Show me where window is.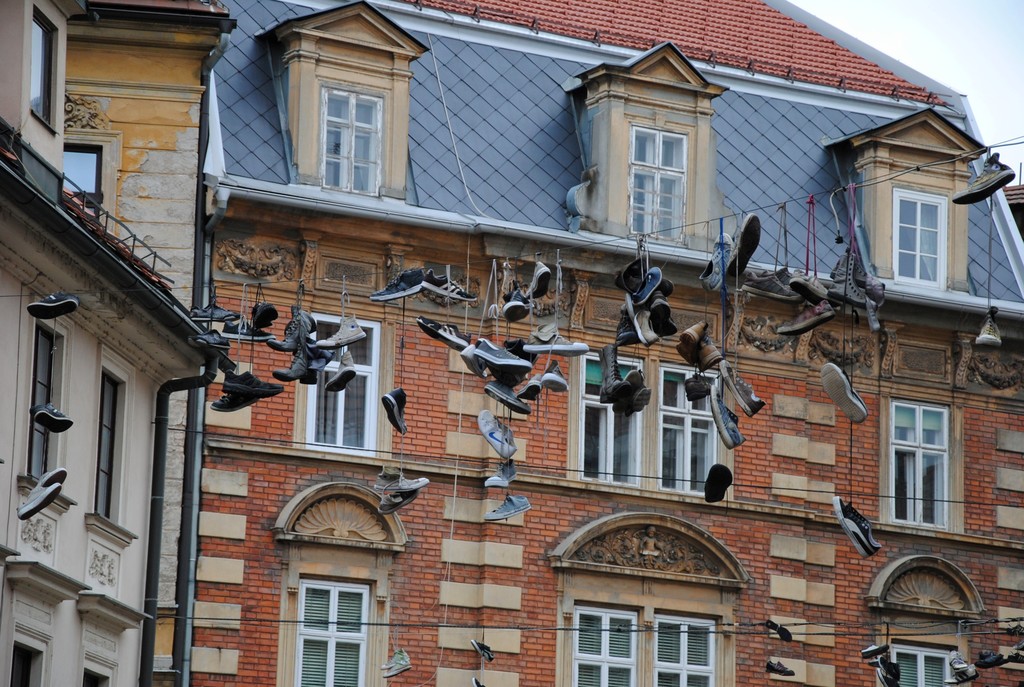
window is at detection(577, 355, 725, 491).
